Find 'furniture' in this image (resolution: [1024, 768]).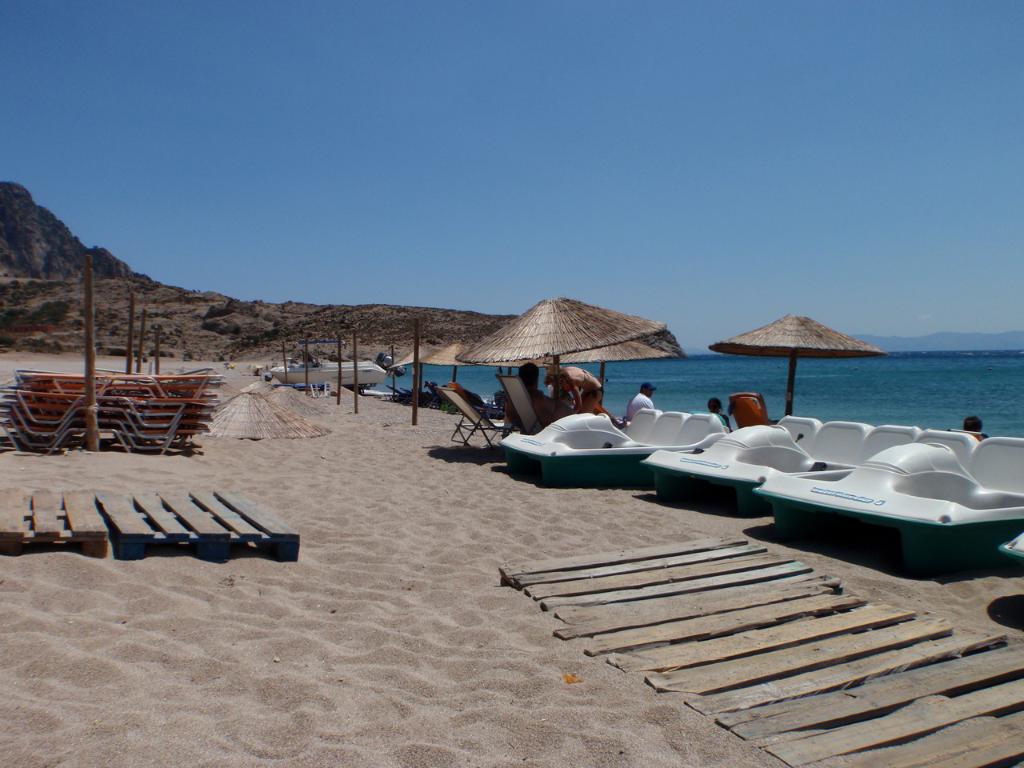
detection(435, 384, 509, 451).
